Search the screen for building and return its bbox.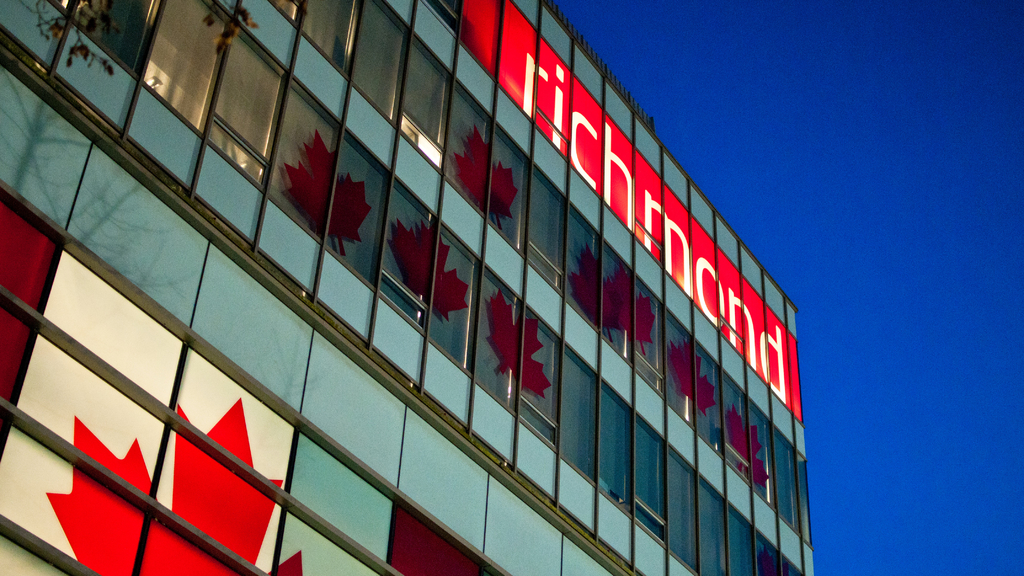
Found: bbox=[15, 0, 804, 575].
